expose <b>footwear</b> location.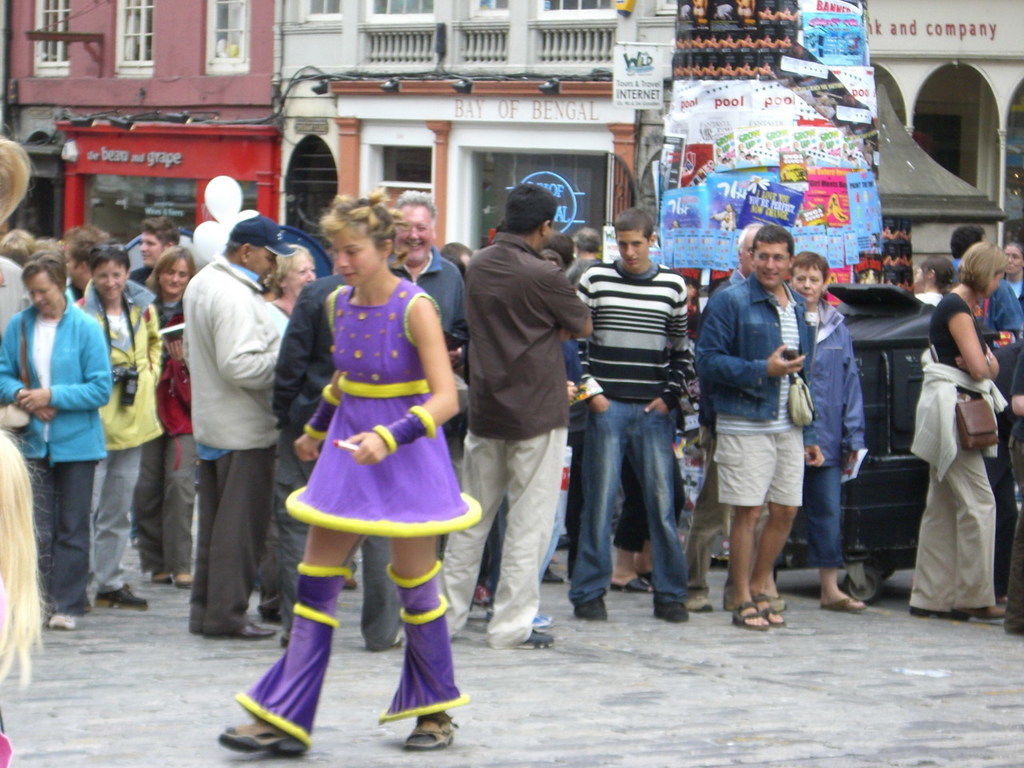
Exposed at locate(906, 608, 954, 620).
